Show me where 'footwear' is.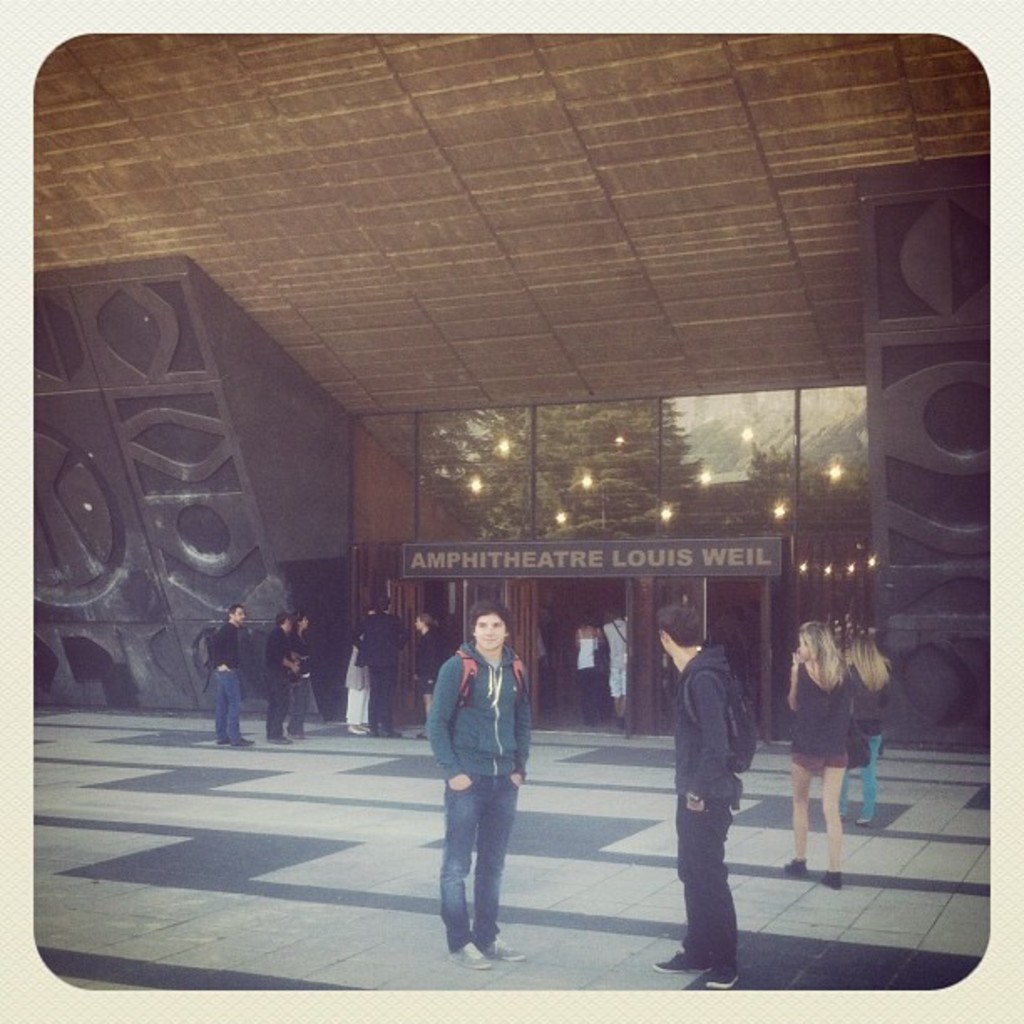
'footwear' is at <bbox>293, 726, 306, 736</bbox>.
